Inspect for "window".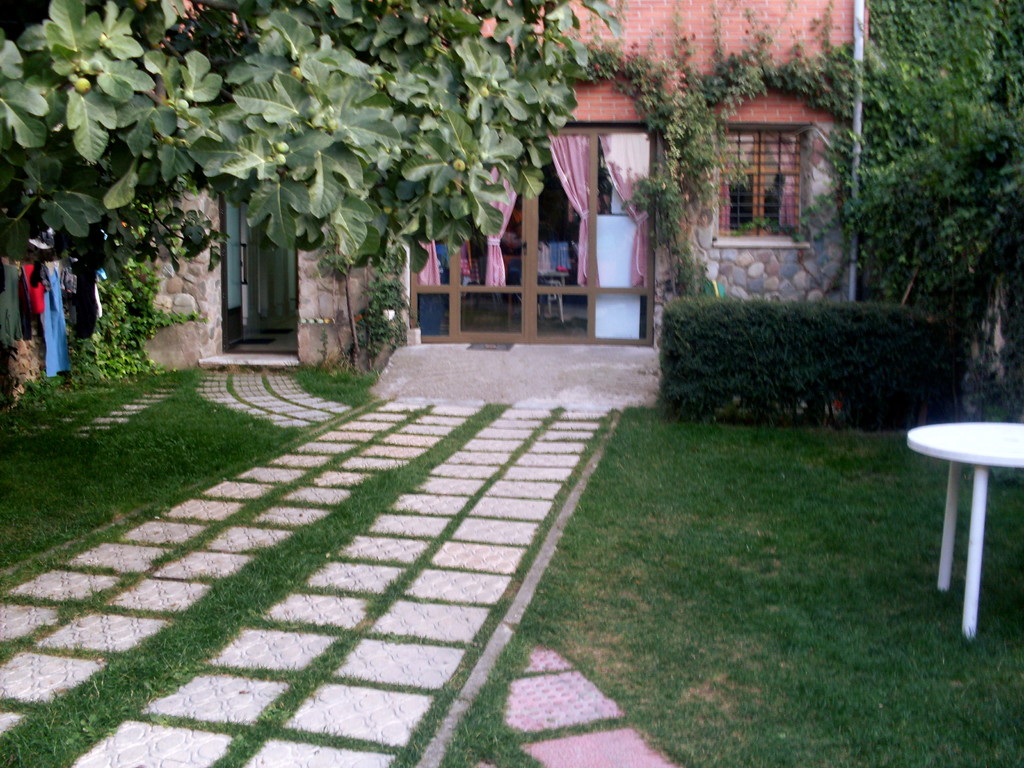
Inspection: Rect(717, 130, 811, 244).
